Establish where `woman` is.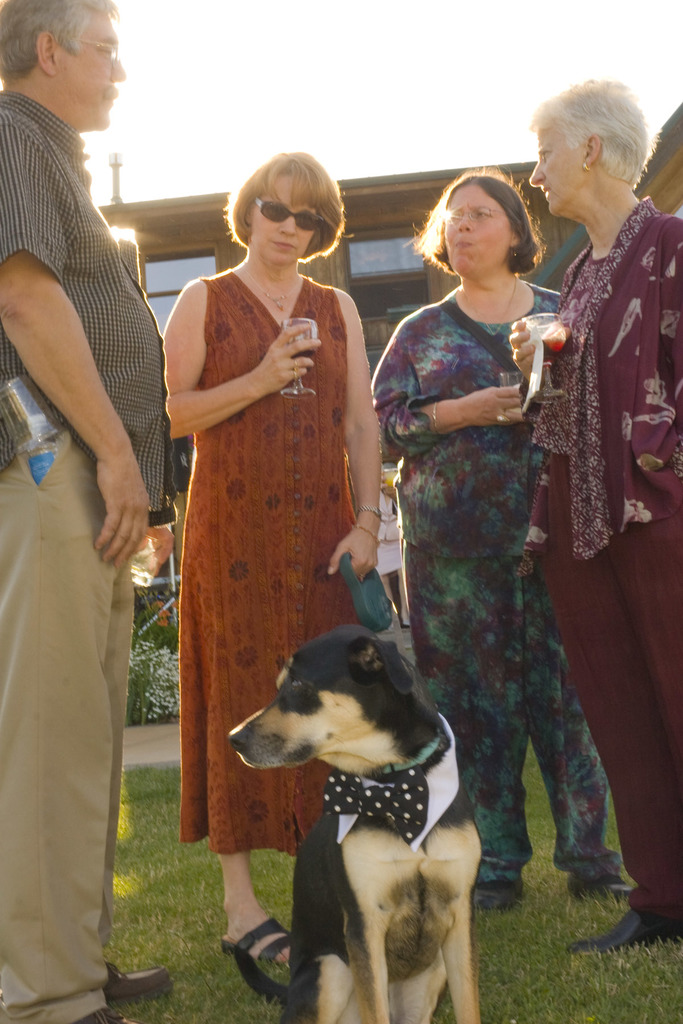
Established at crop(152, 132, 377, 891).
